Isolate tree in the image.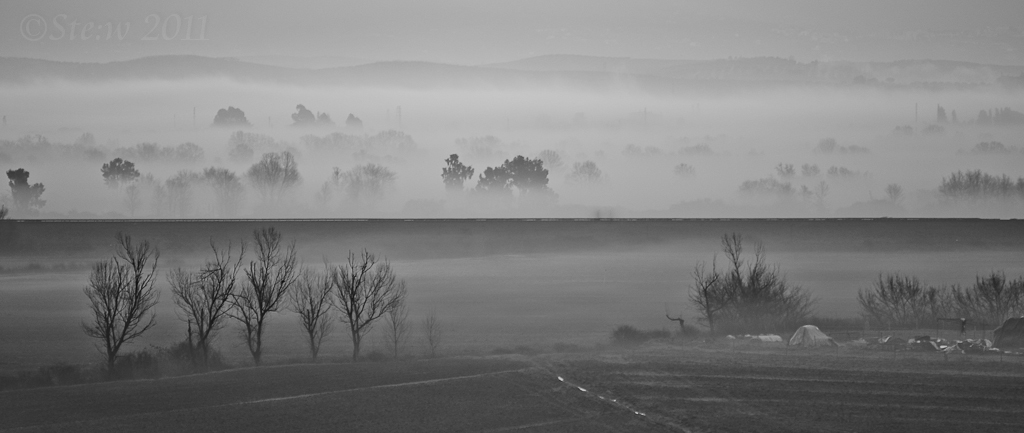
Isolated region: <bbox>248, 152, 301, 208</bbox>.
